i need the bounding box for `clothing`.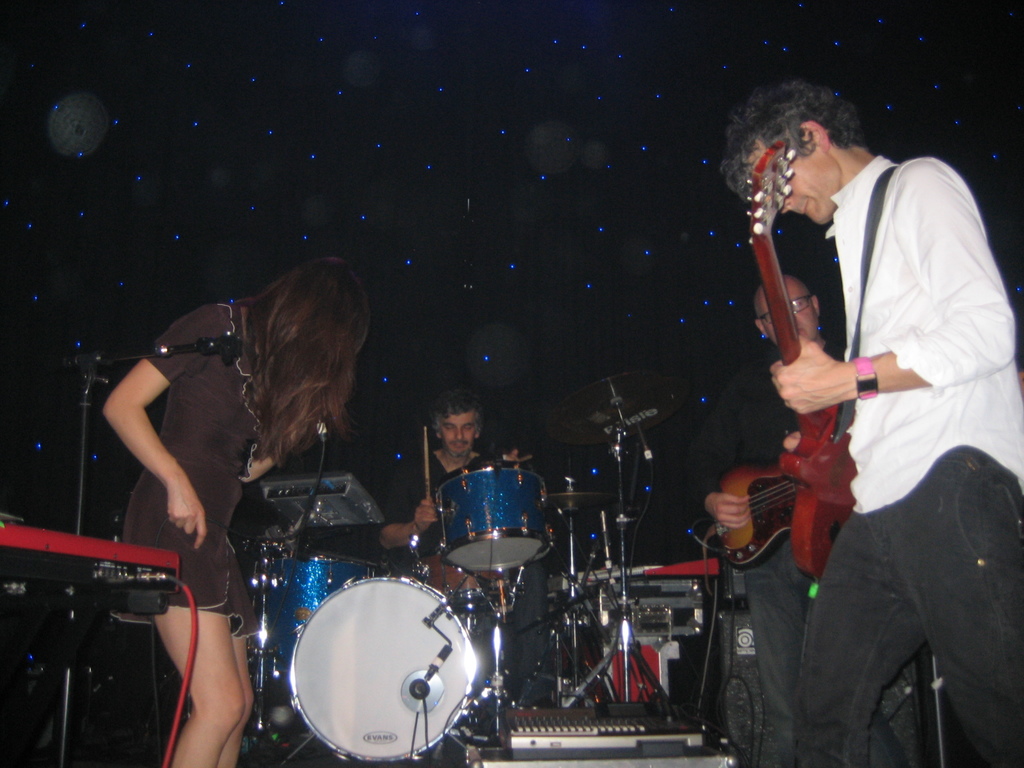
Here it is: (678,325,911,767).
